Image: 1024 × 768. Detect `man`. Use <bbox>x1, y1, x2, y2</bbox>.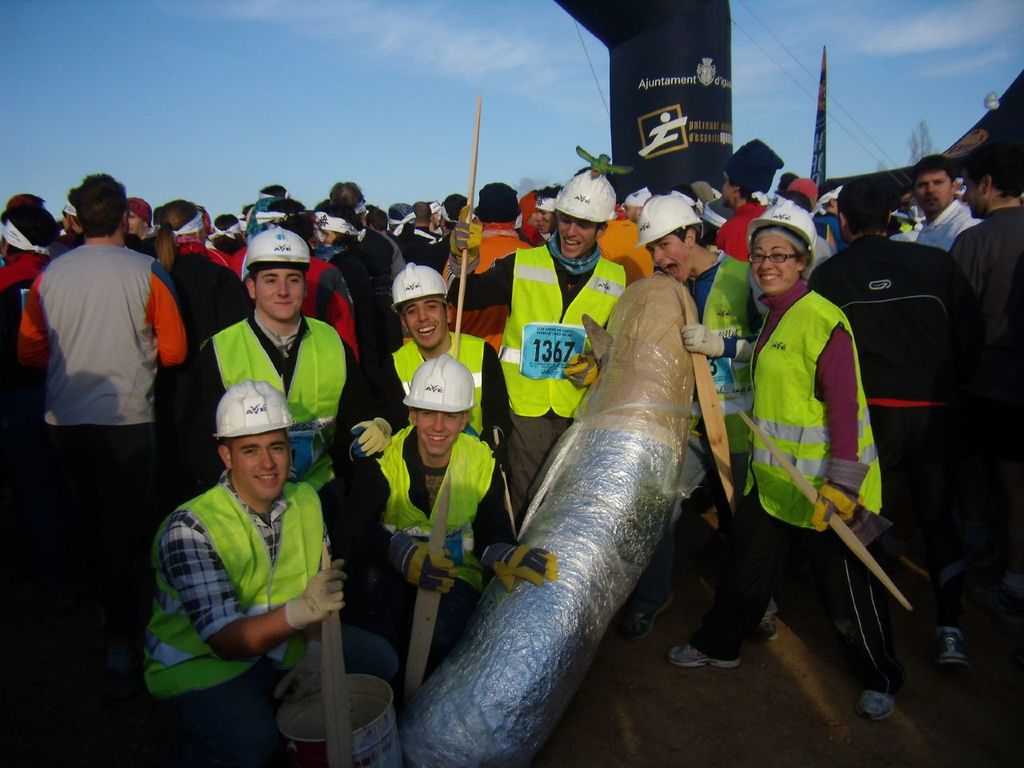
<bbox>198, 234, 360, 558</bbox>.
